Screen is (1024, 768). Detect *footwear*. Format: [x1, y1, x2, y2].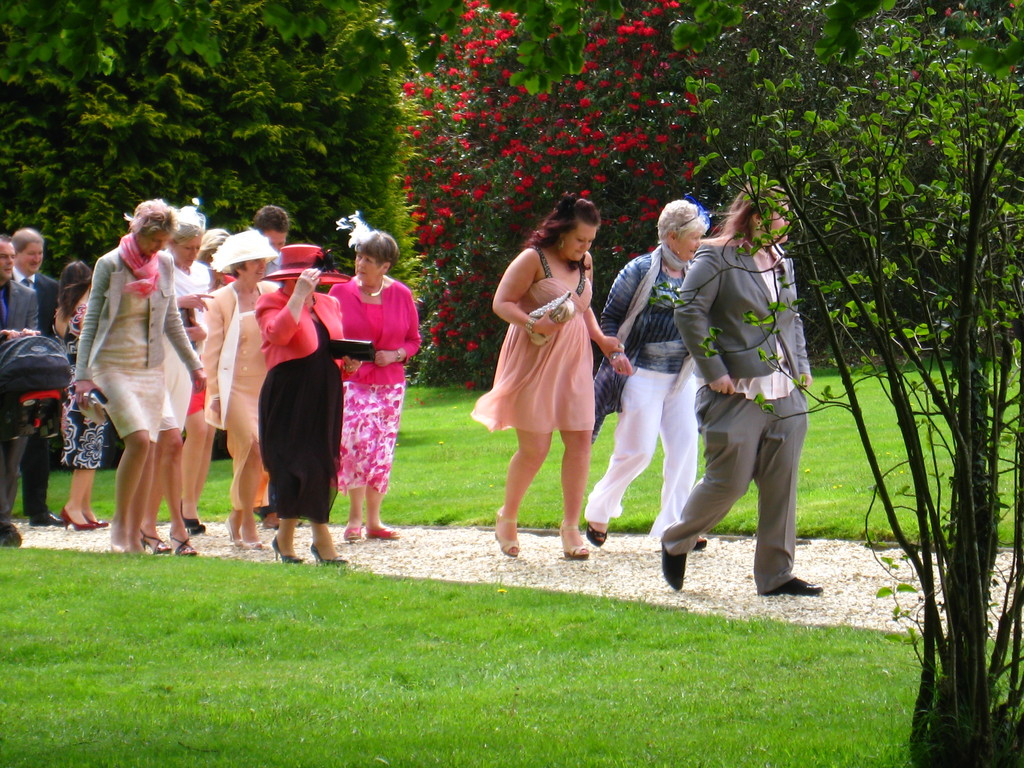
[490, 500, 525, 556].
